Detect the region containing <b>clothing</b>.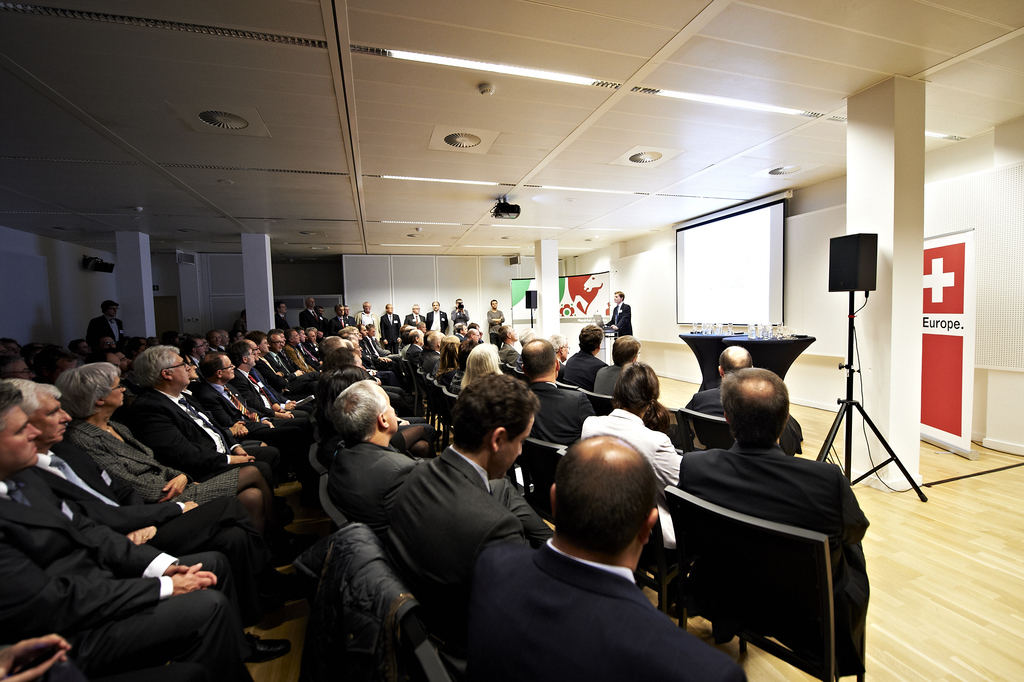
378 309 401 351.
